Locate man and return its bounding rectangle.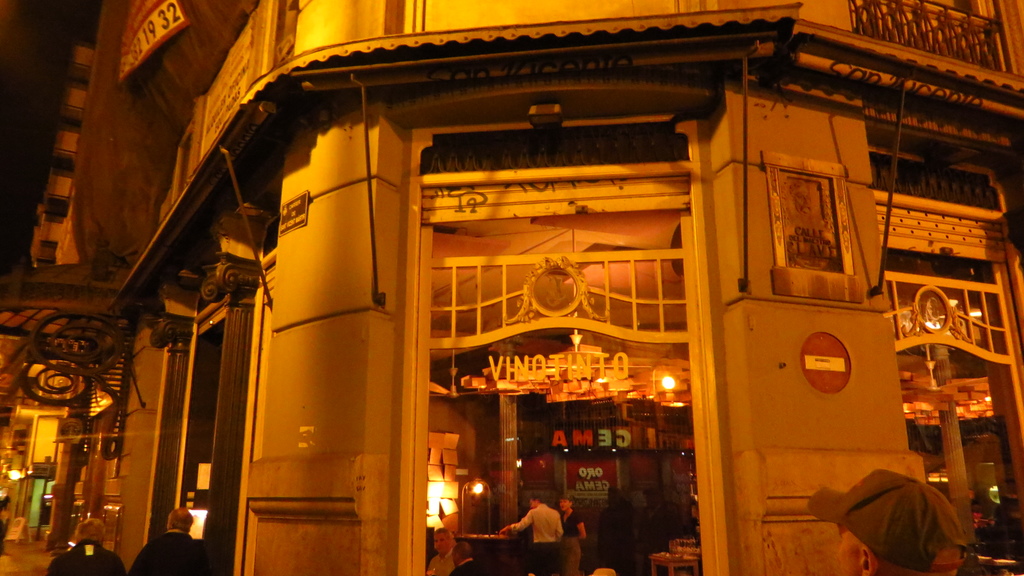
BBox(549, 500, 584, 575).
